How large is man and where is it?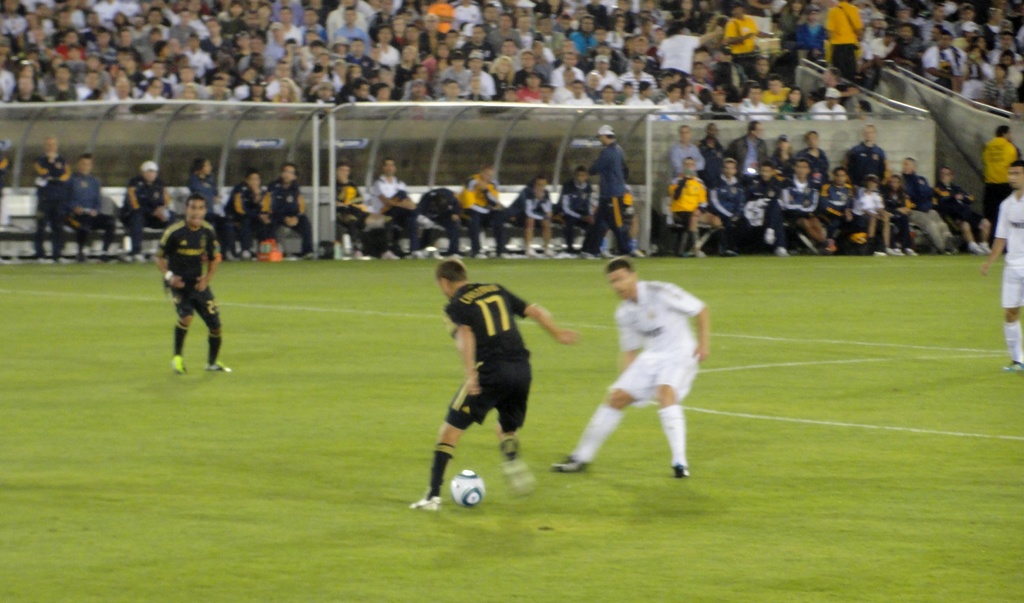
Bounding box: bbox(556, 163, 597, 250).
